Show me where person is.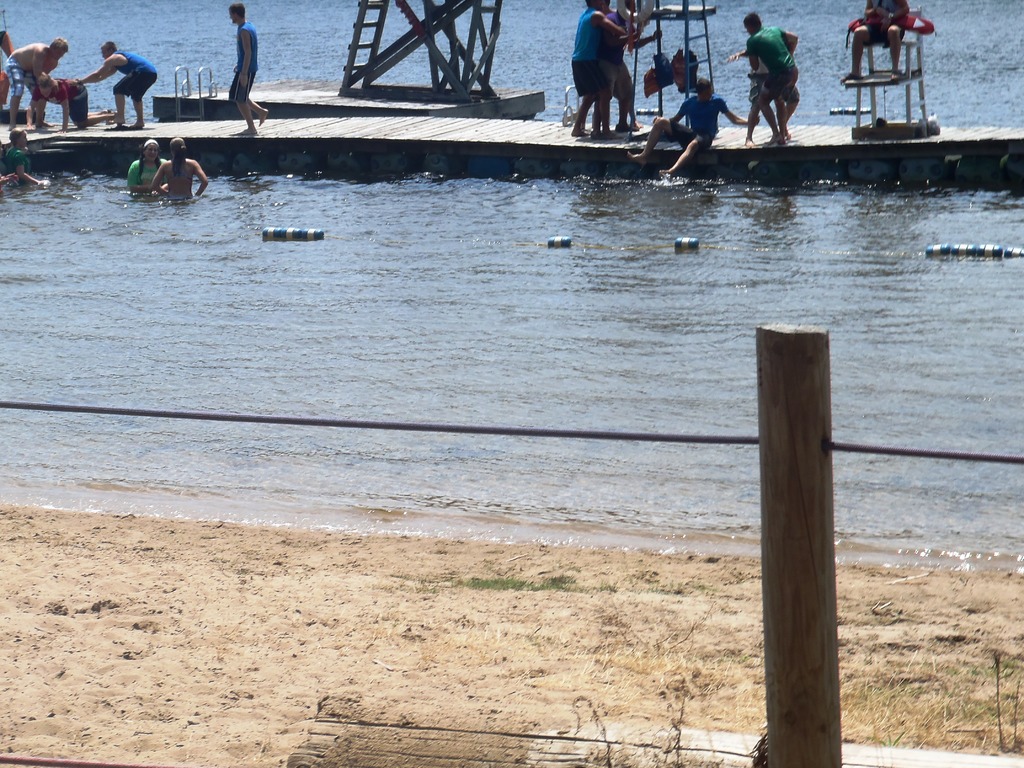
person is at select_region(146, 138, 208, 201).
